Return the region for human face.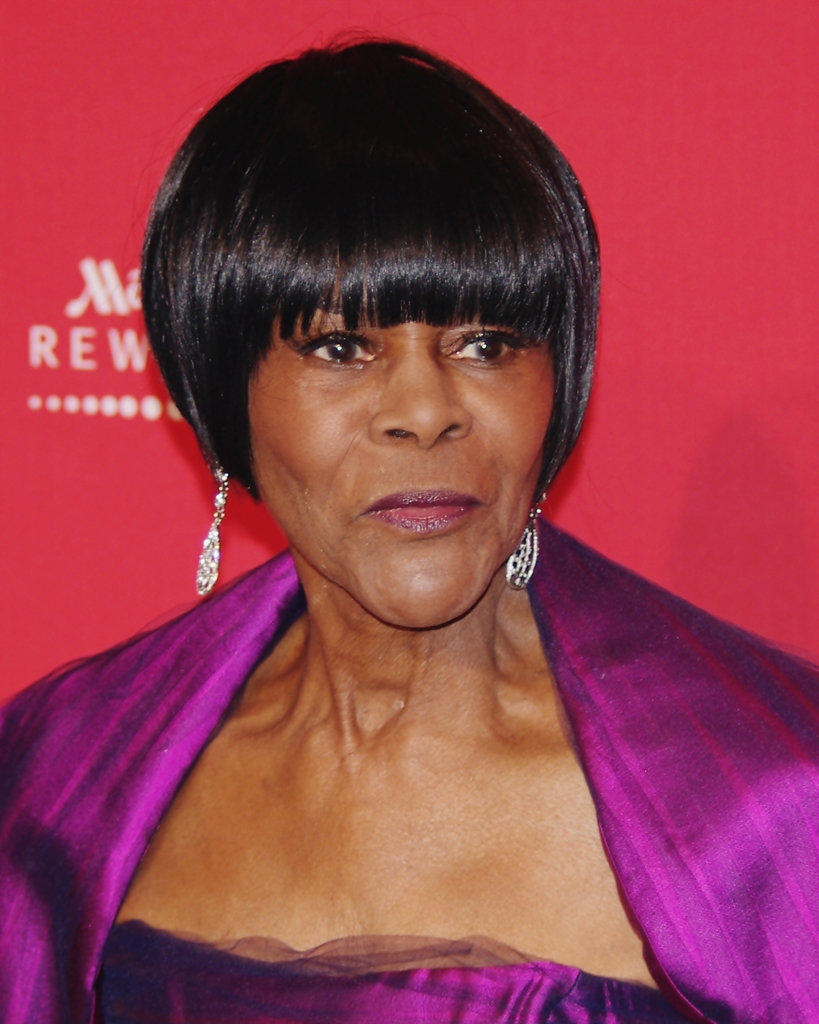
<box>249,282,555,633</box>.
